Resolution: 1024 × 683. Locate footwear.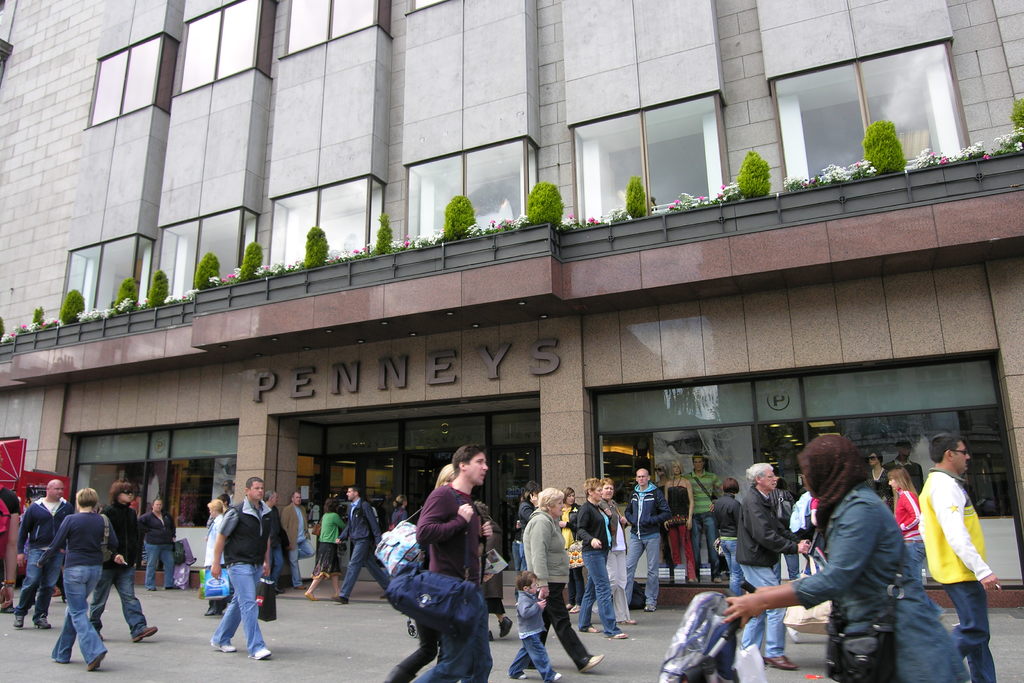
box=[614, 633, 627, 644].
